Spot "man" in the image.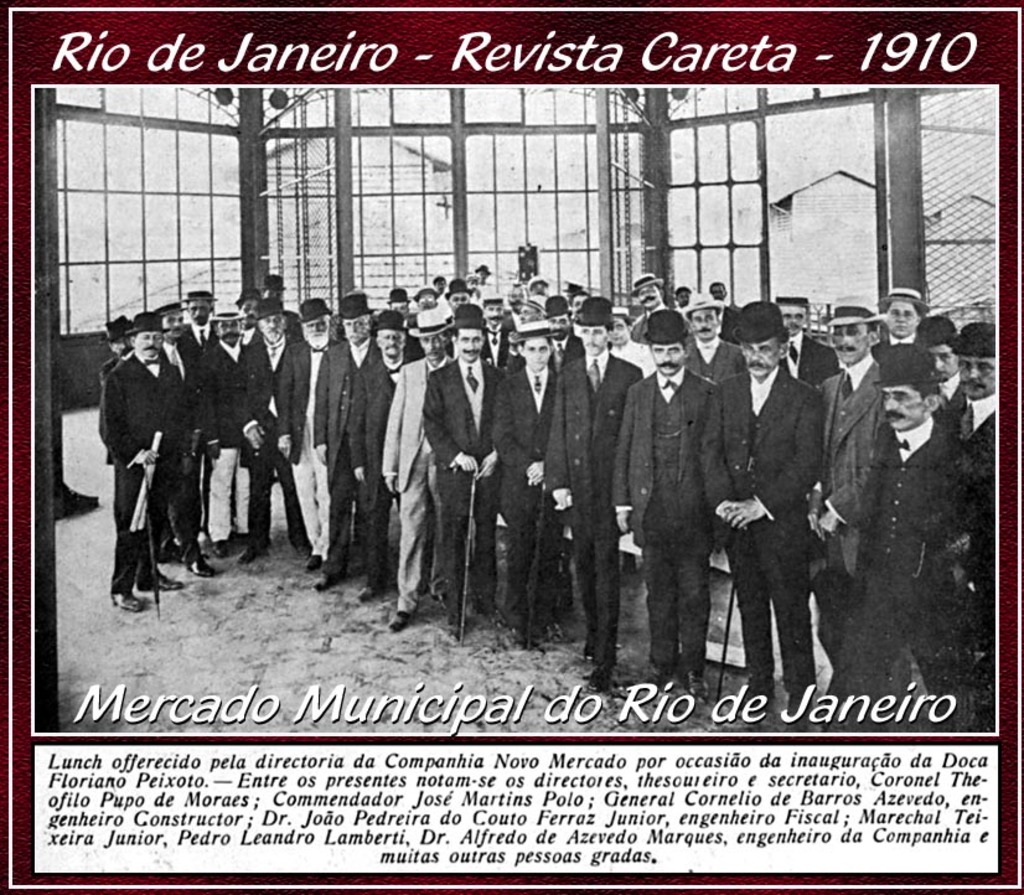
"man" found at [x1=946, y1=315, x2=998, y2=471].
